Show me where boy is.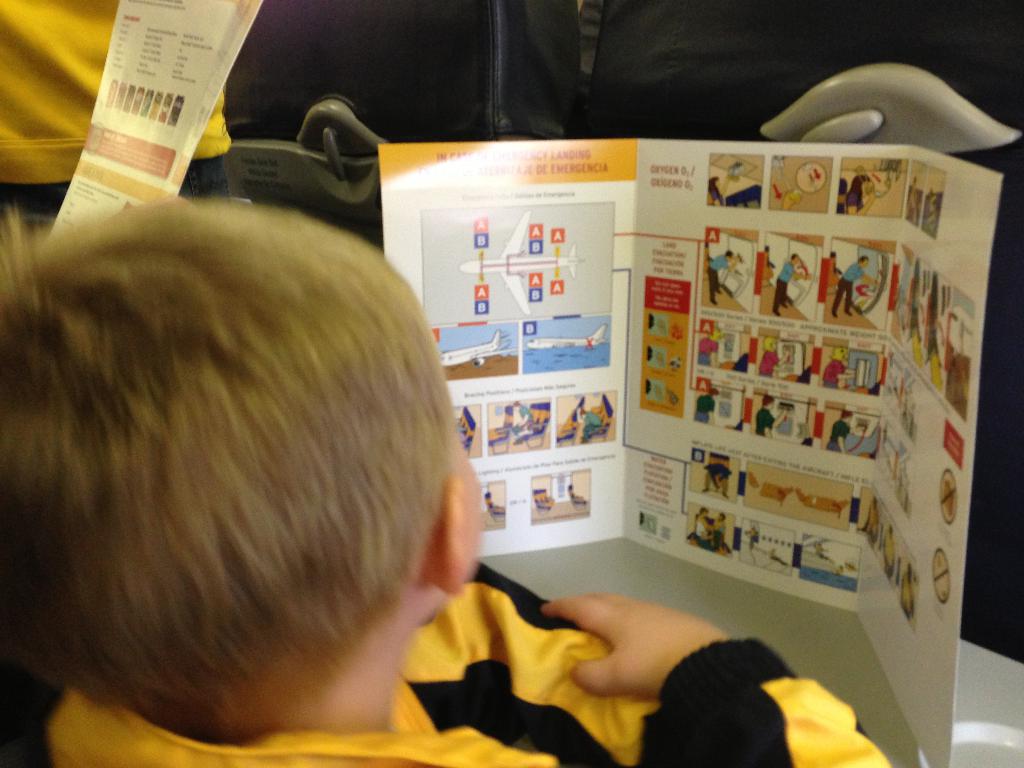
boy is at region(0, 188, 896, 767).
